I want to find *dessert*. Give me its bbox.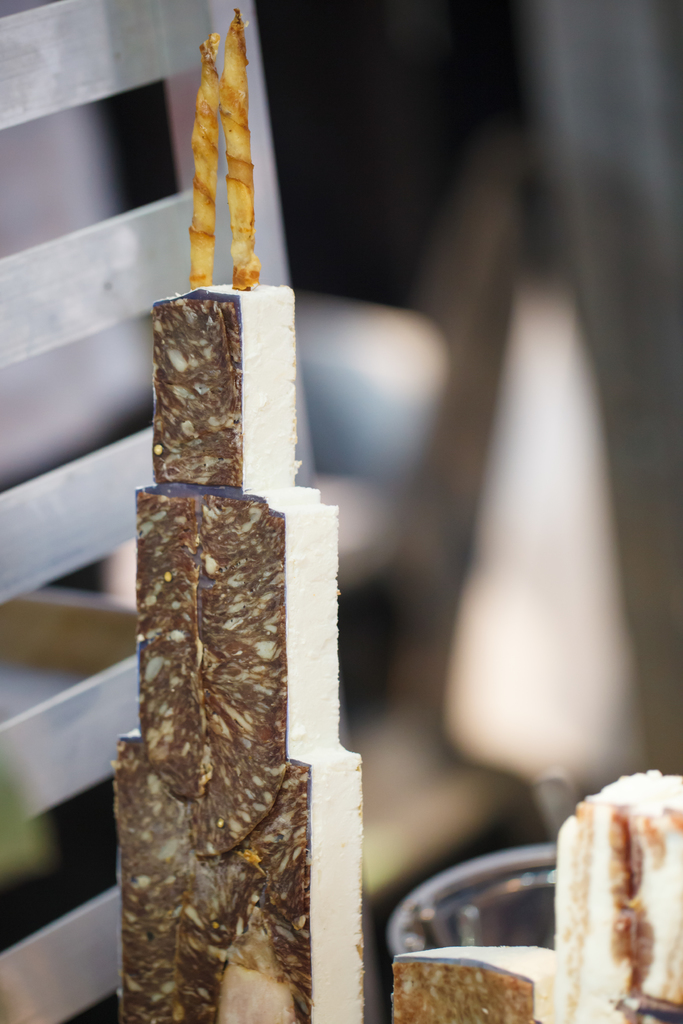
(106, 735, 377, 1023).
